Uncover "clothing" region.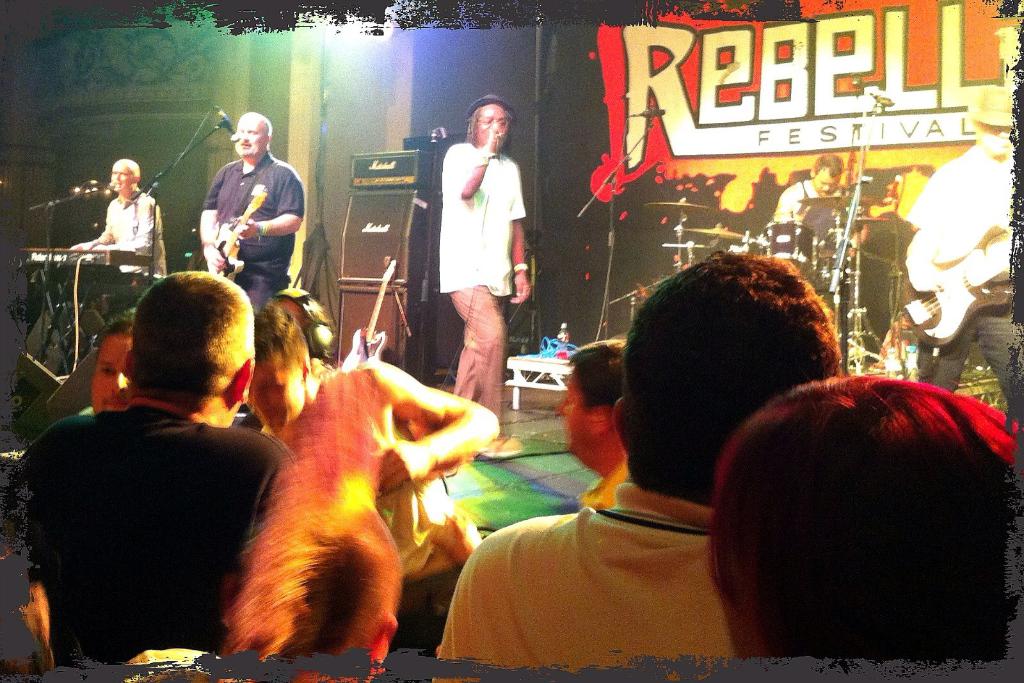
Uncovered: <box>82,204,180,327</box>.
